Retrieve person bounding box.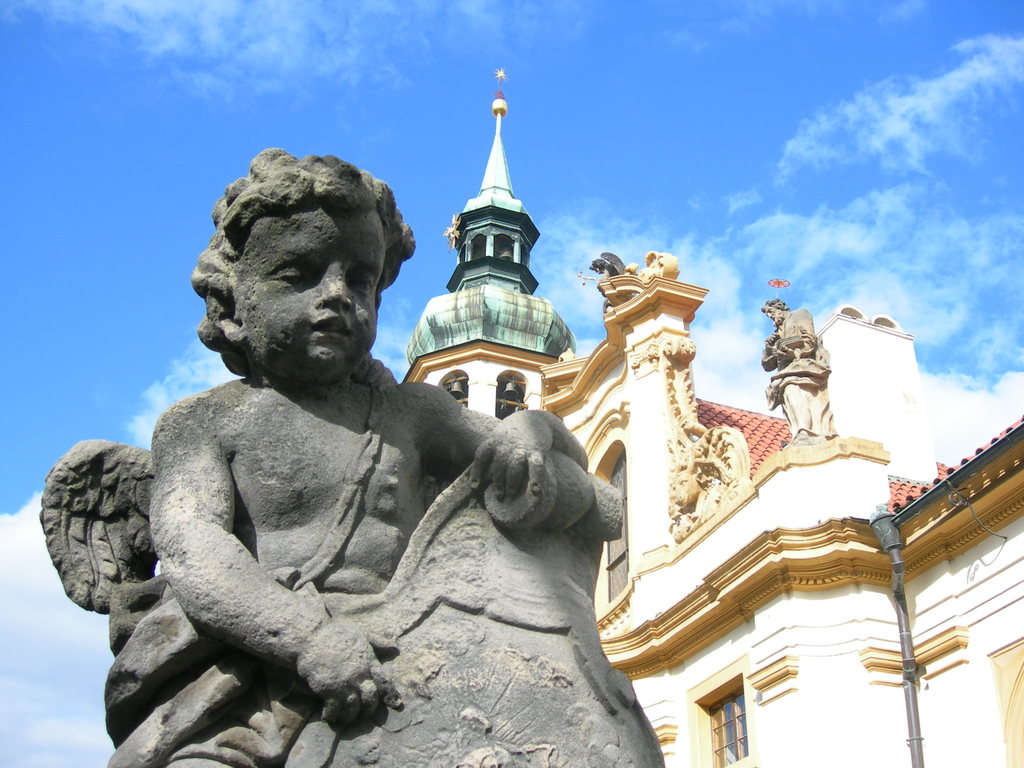
Bounding box: x1=104, y1=148, x2=589, y2=767.
